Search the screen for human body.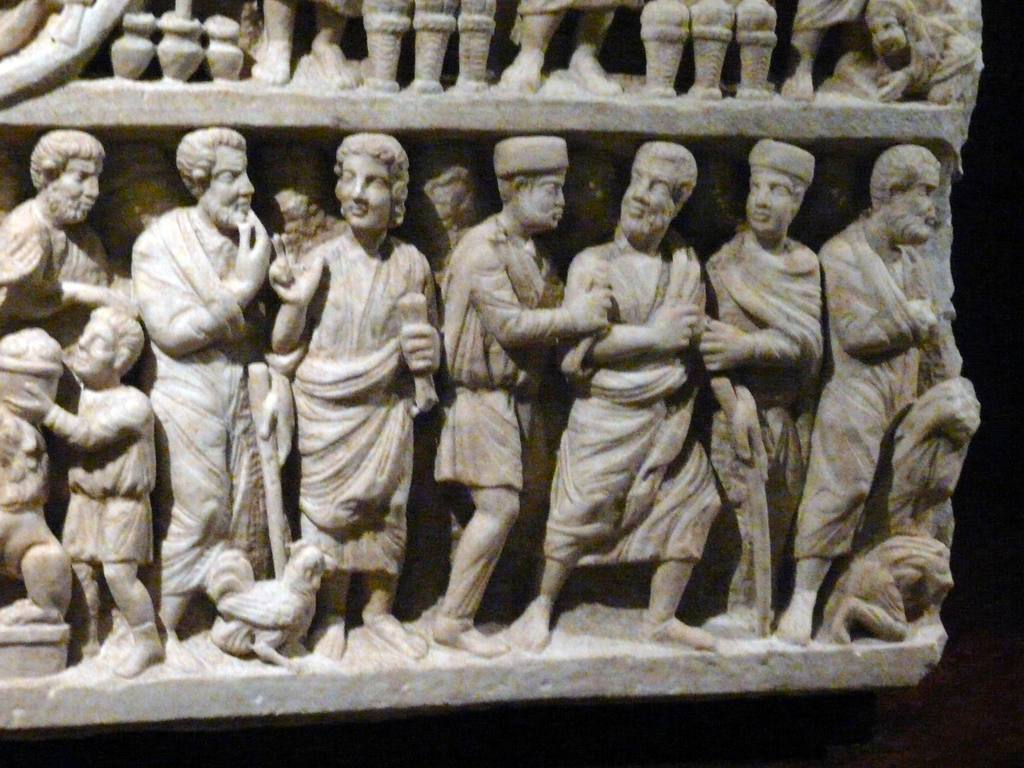
Found at {"x1": 493, "y1": 0, "x2": 619, "y2": 95}.
